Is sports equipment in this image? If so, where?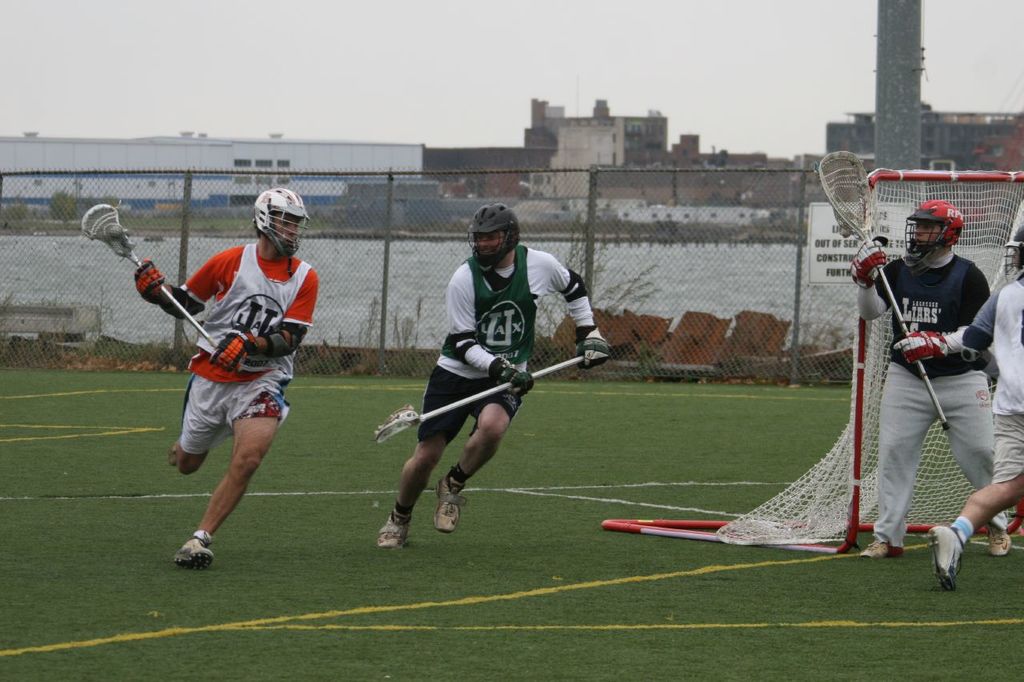
Yes, at {"left": 819, "top": 151, "right": 955, "bottom": 432}.
